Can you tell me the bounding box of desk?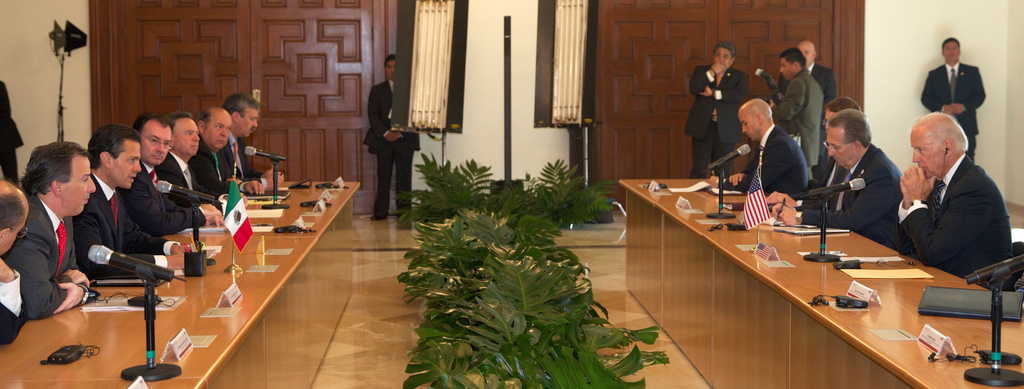
bbox=(618, 176, 1023, 388).
